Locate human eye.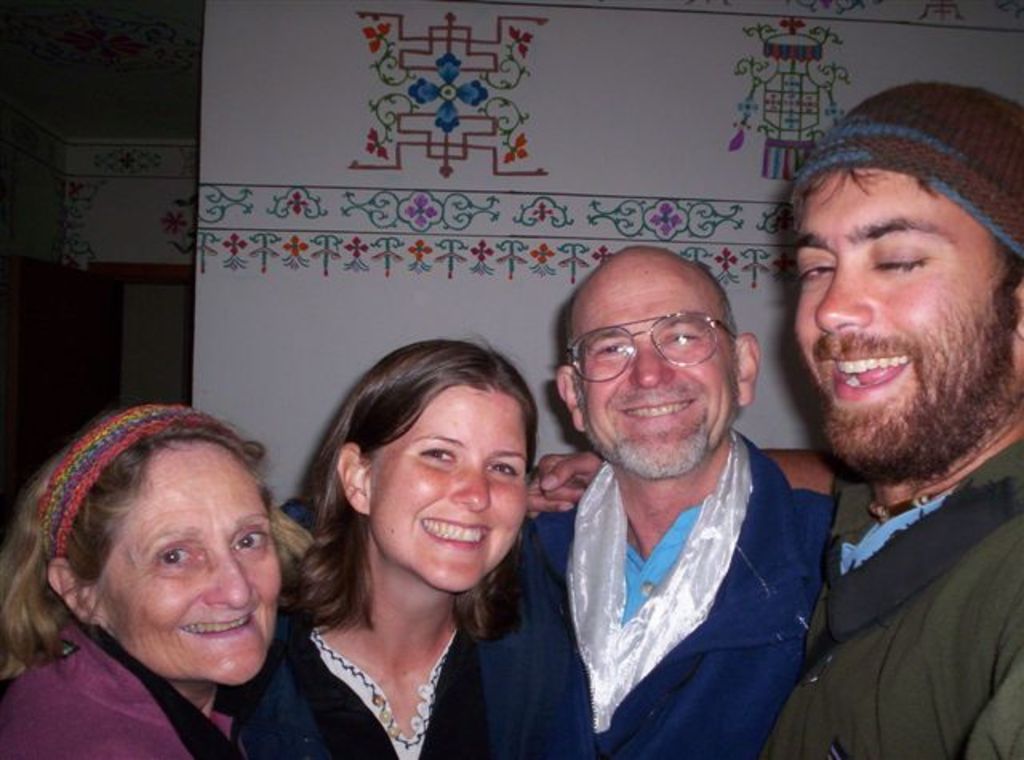
Bounding box: detection(150, 534, 202, 574).
